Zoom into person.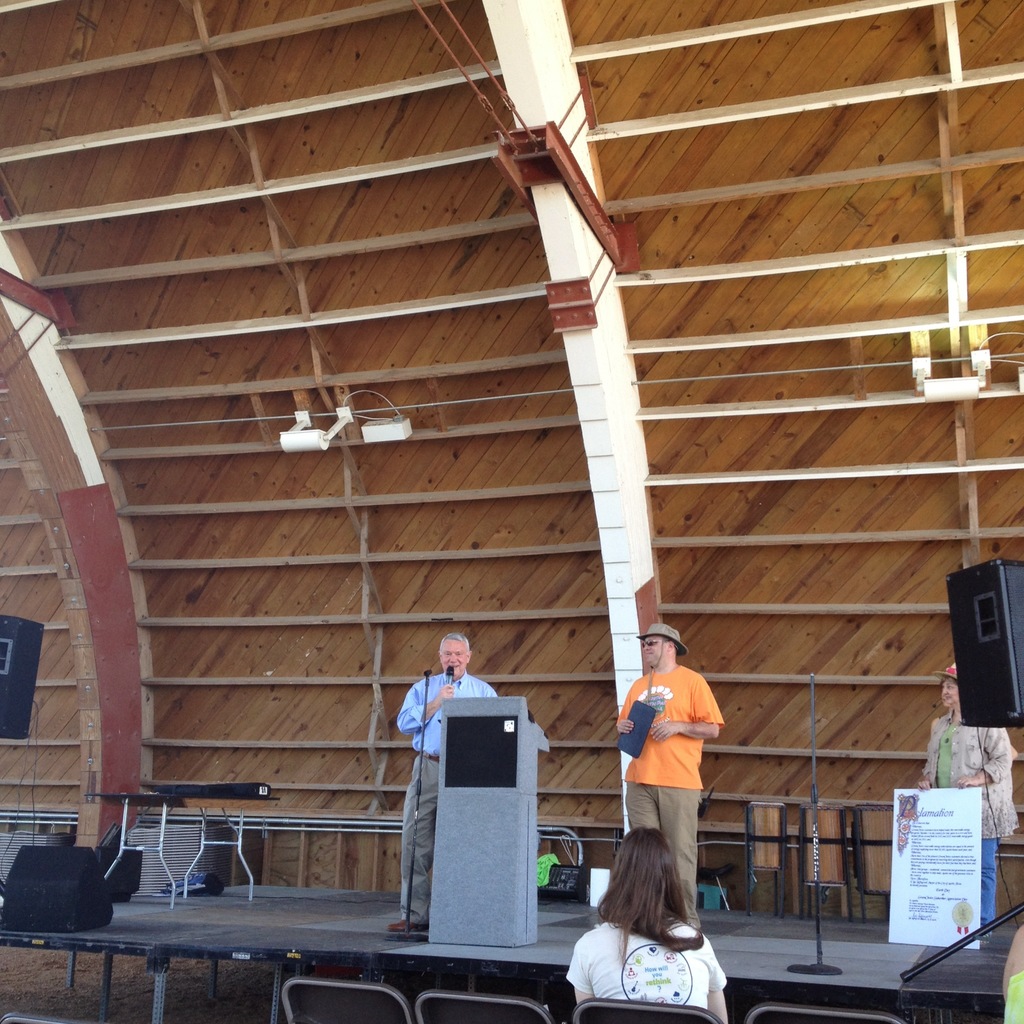
Zoom target: 620, 630, 736, 892.
